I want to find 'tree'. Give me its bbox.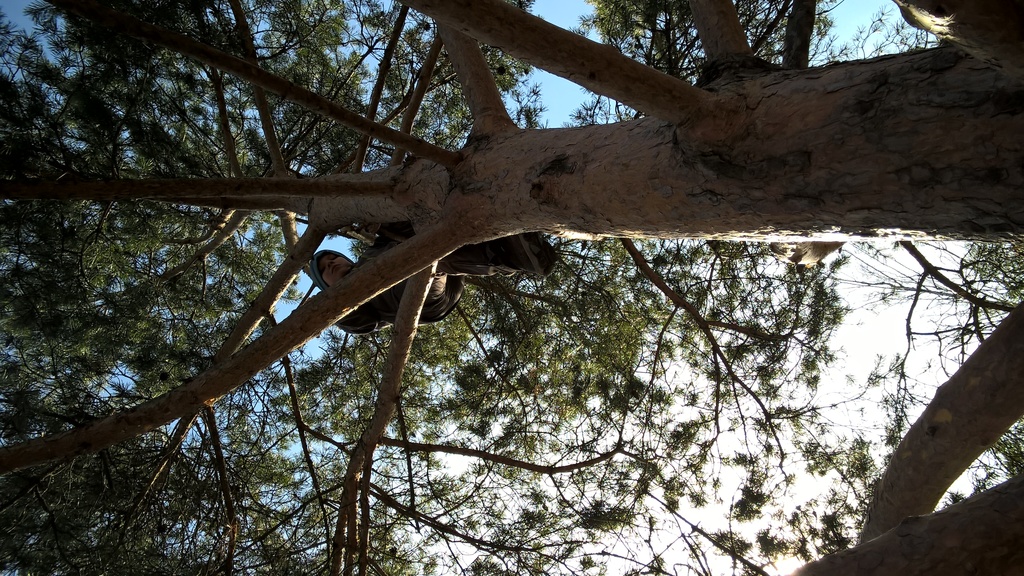
rect(0, 0, 1023, 575).
